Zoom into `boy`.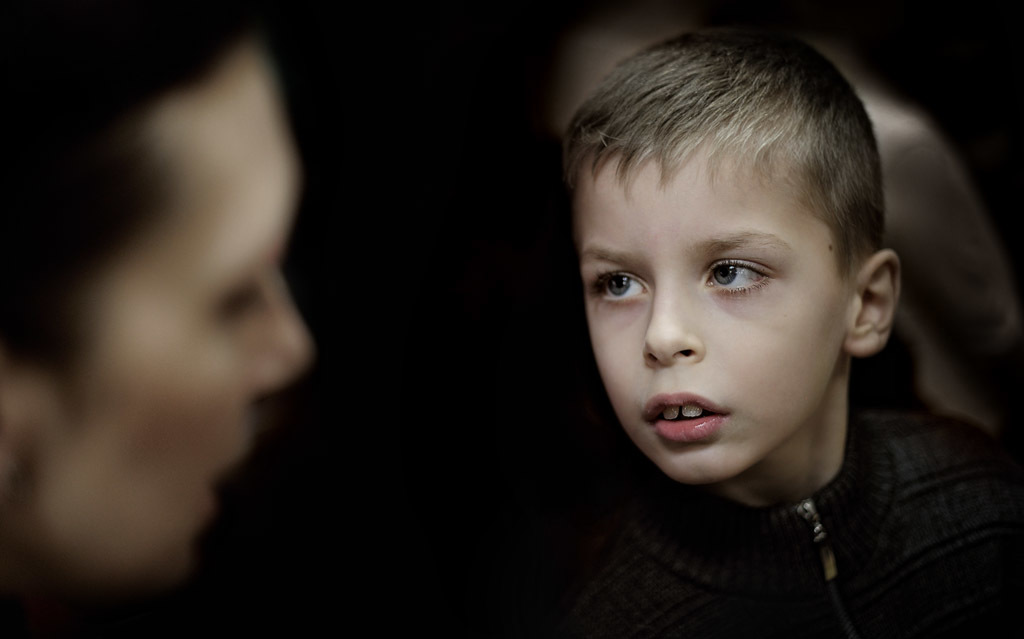
Zoom target: (x1=538, y1=20, x2=1019, y2=635).
